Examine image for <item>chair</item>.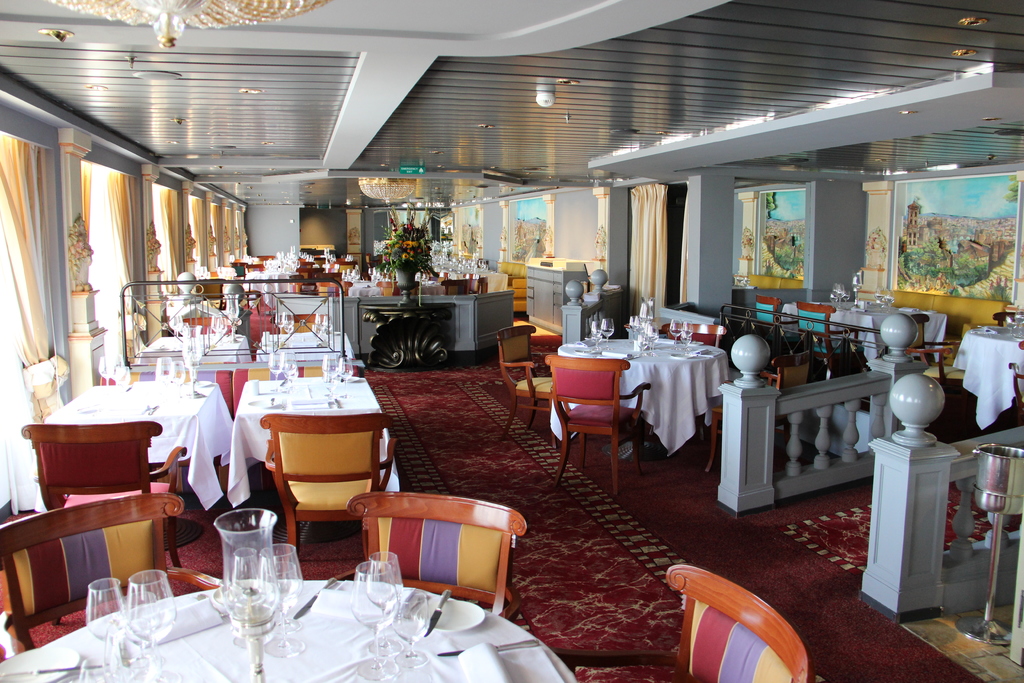
Examination result: pyautogui.locateOnScreen(0, 487, 228, 660).
